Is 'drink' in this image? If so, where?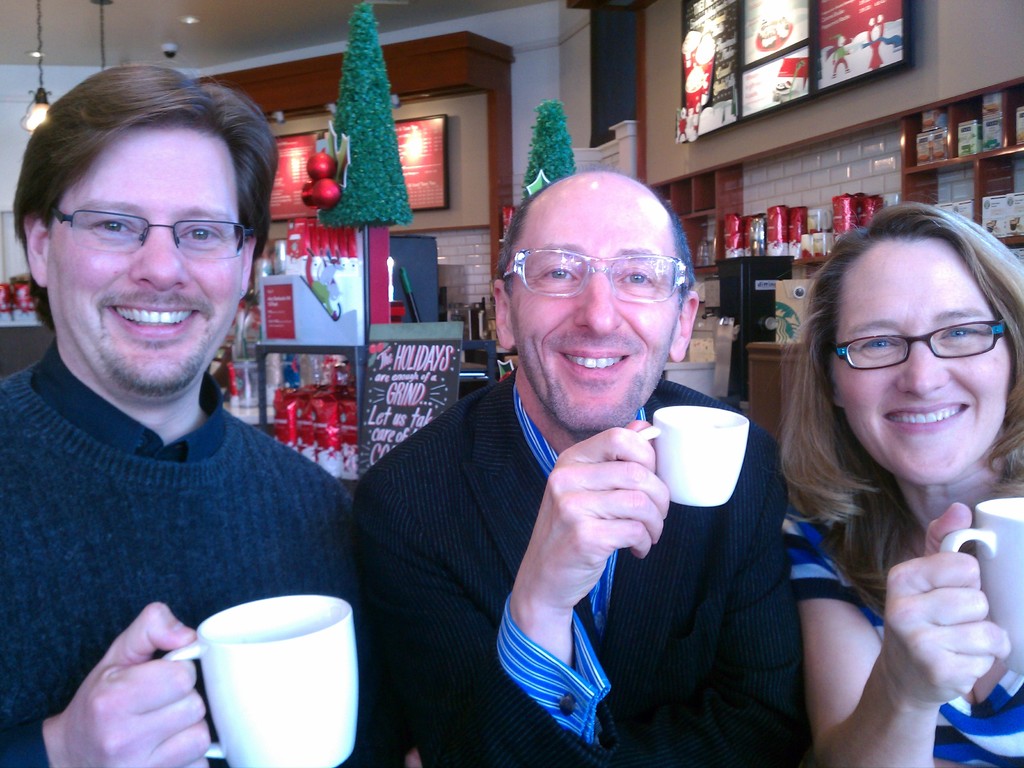
Yes, at box=[769, 207, 790, 257].
